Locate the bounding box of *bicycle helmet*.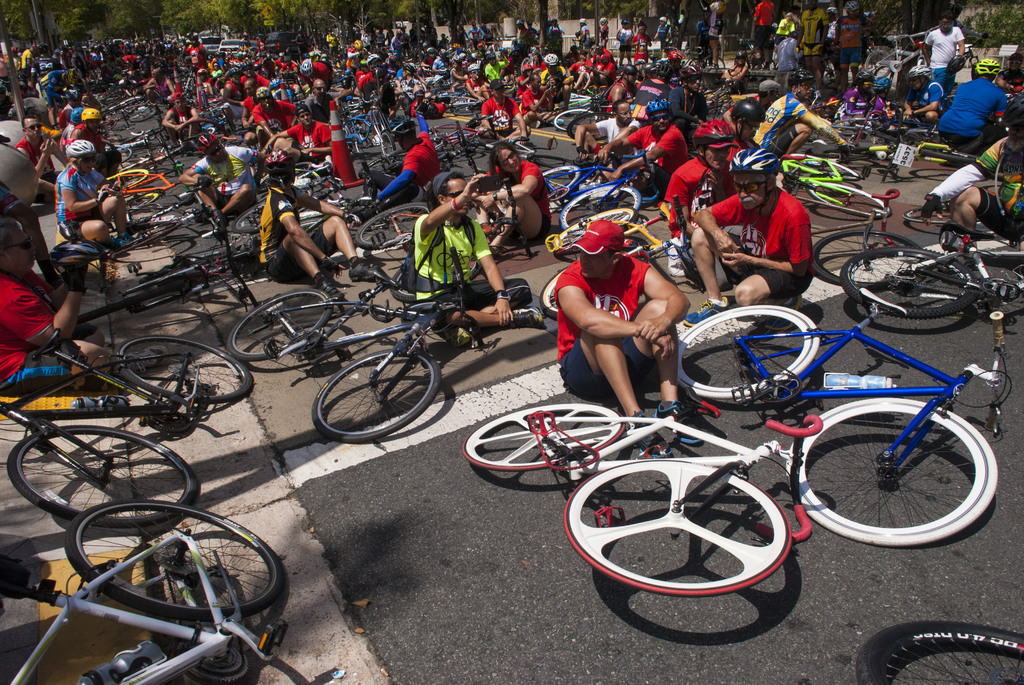
Bounding box: (x1=239, y1=58, x2=251, y2=69).
